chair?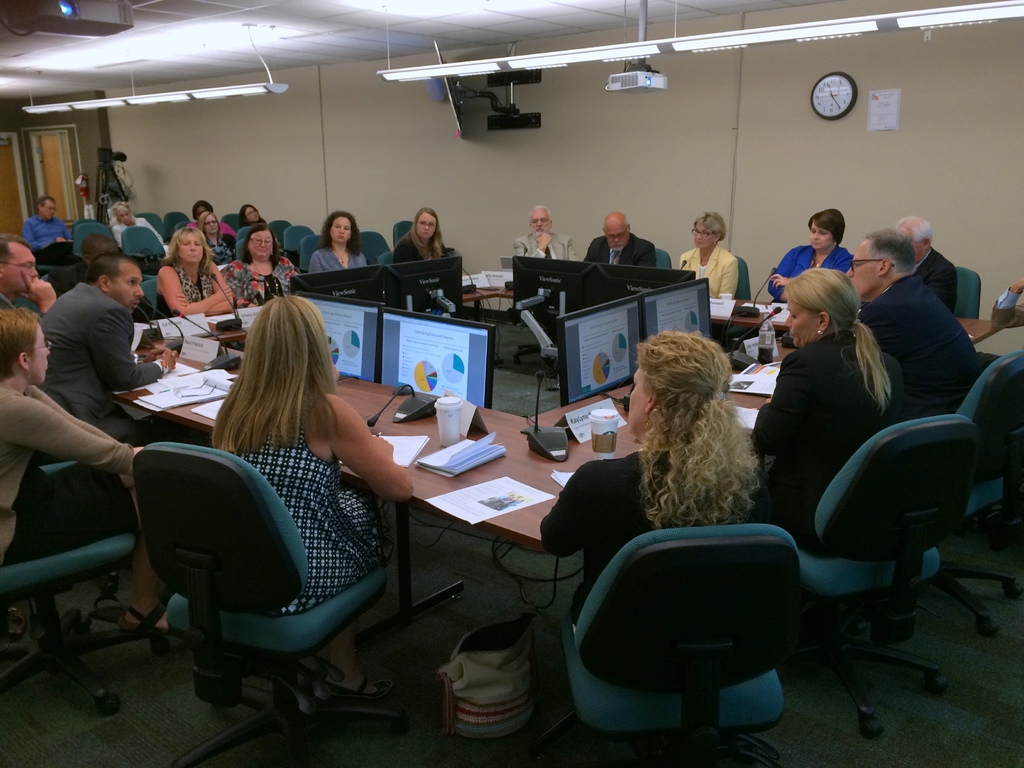
(119,440,405,749)
